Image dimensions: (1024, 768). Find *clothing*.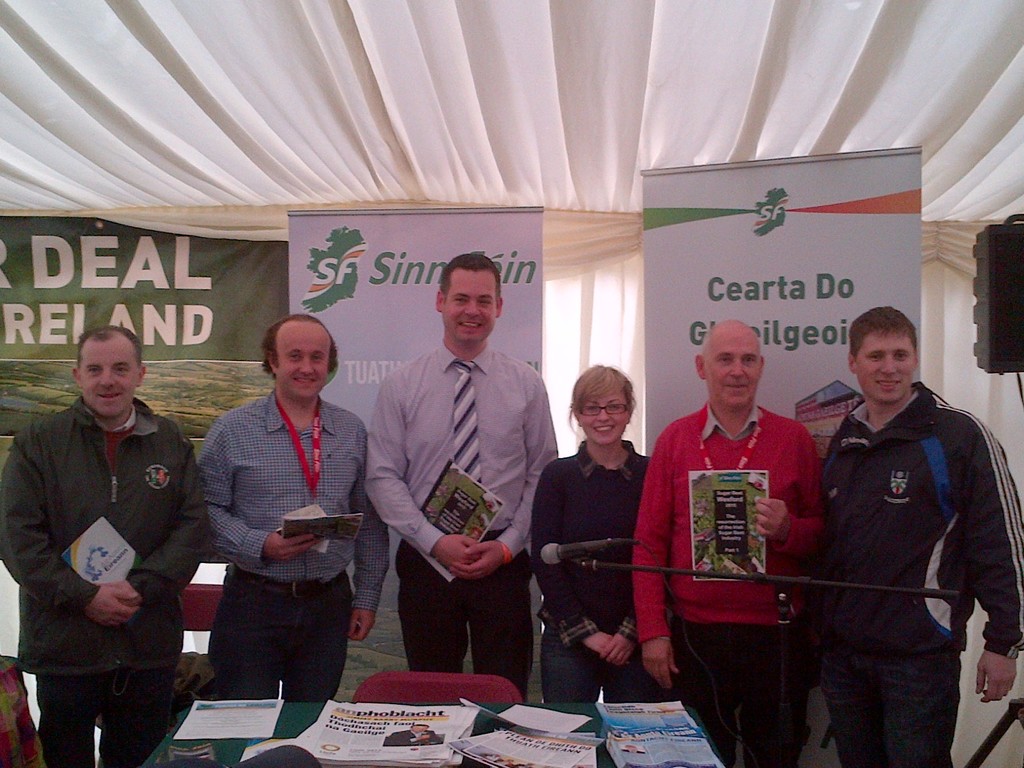
630/399/820/767.
